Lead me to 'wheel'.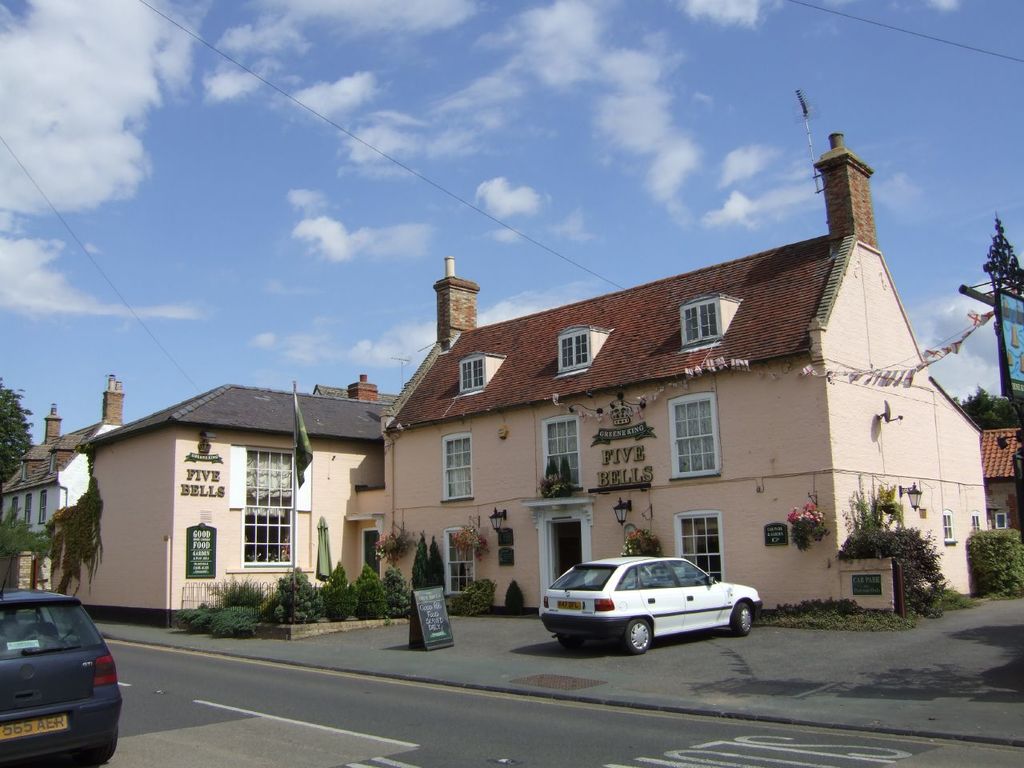
Lead to [left=733, top=603, right=754, bottom=635].
